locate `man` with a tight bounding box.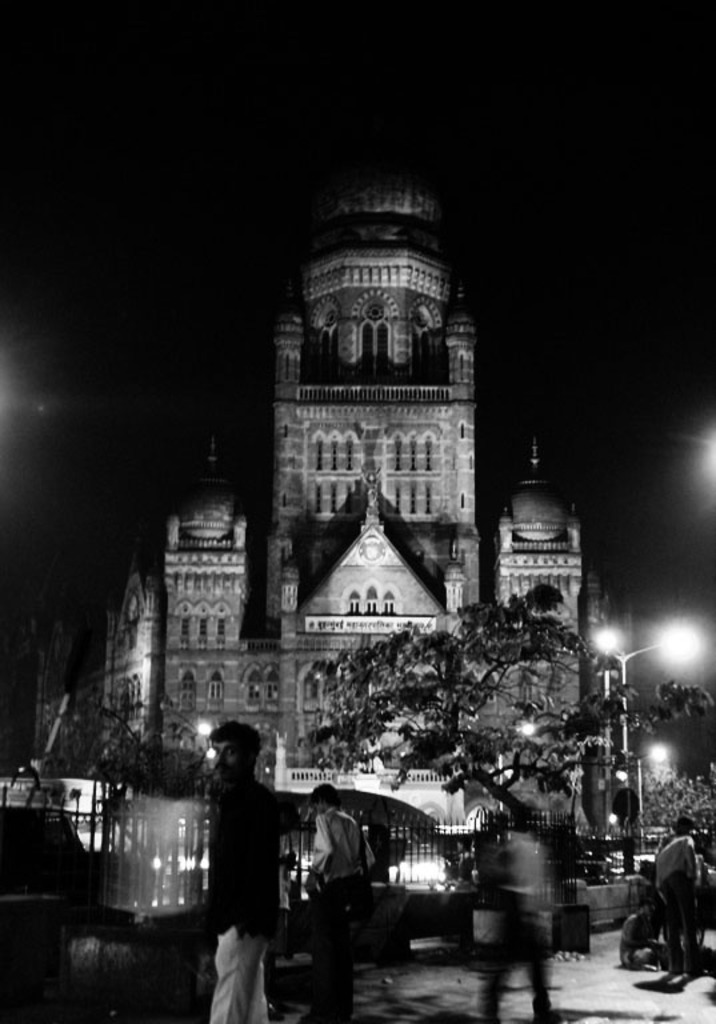
rect(605, 907, 661, 971).
